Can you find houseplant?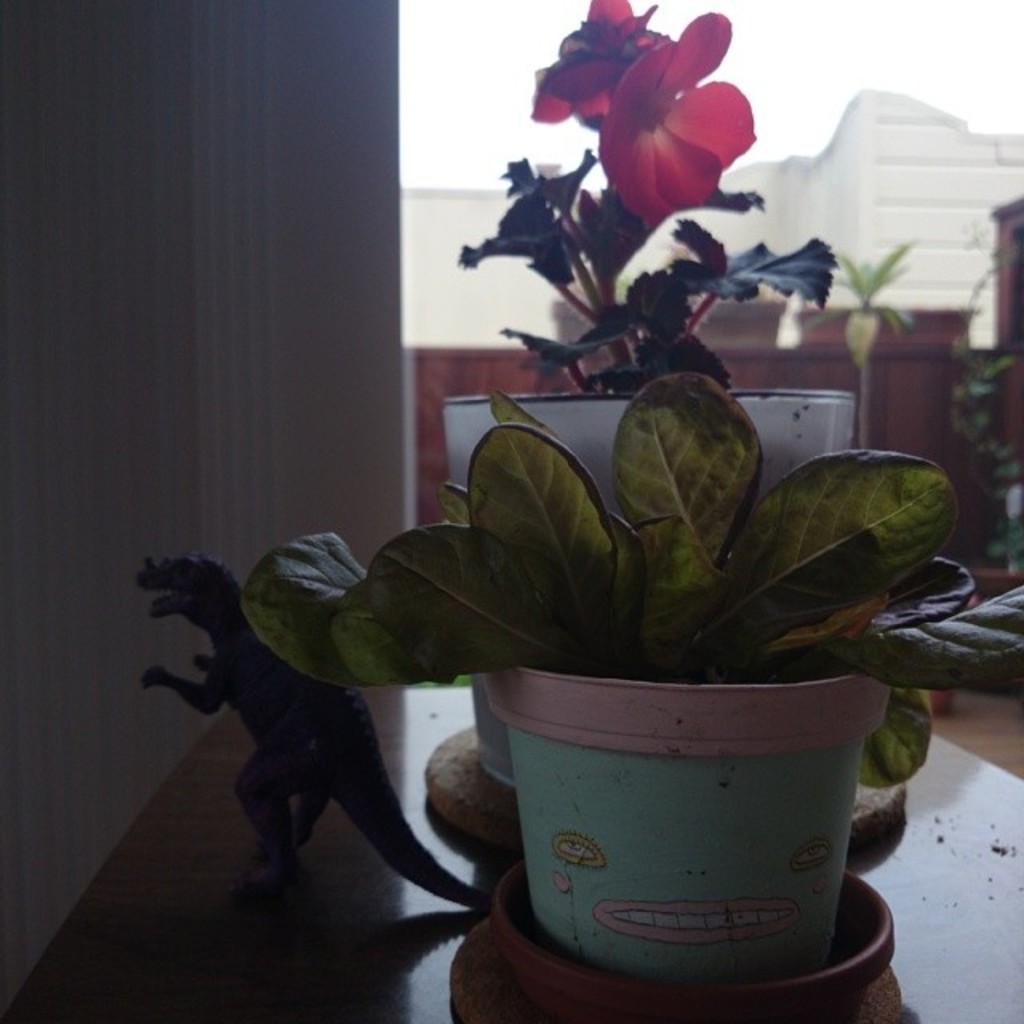
Yes, bounding box: [438,0,864,789].
